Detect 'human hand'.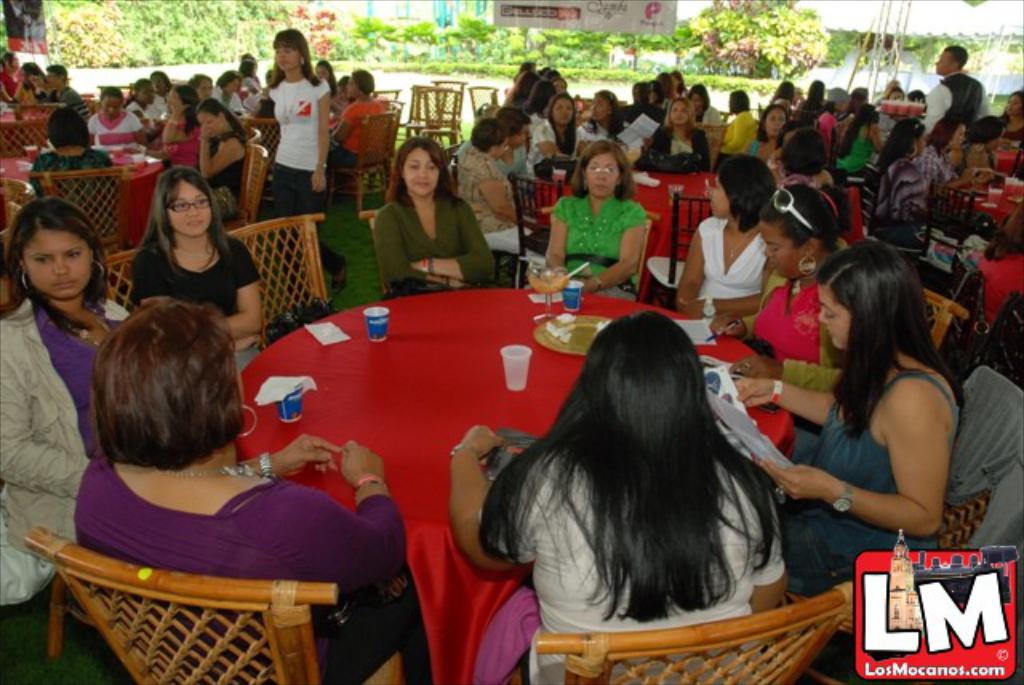
Detected at BBox(229, 334, 261, 352).
